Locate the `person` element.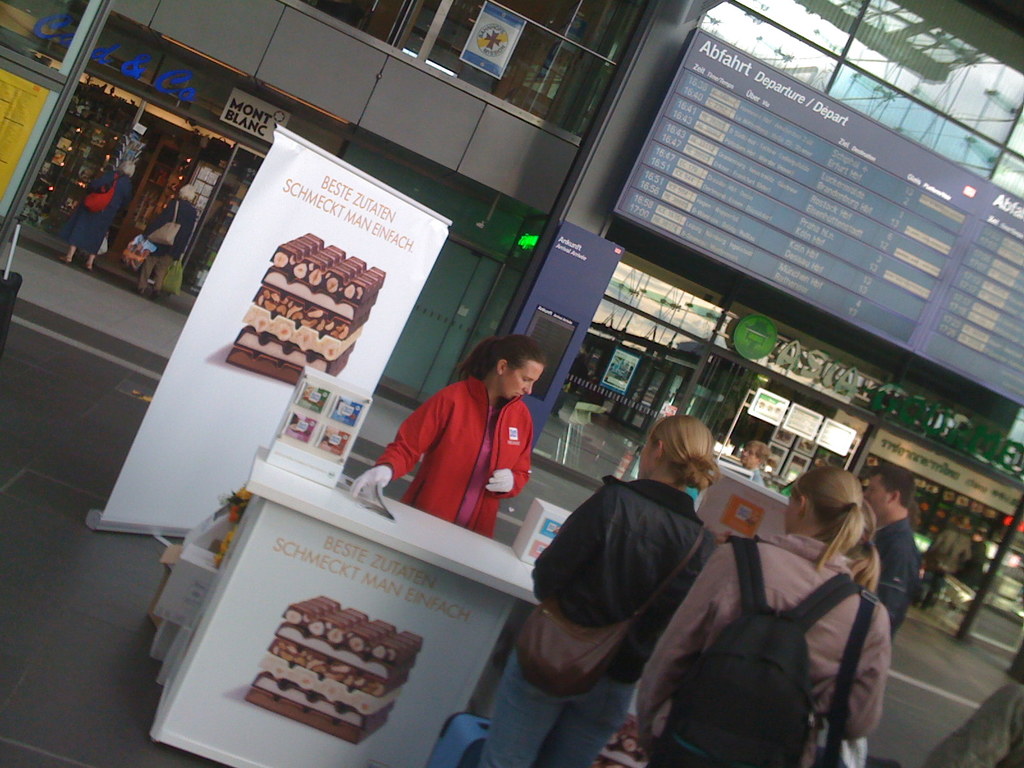
Element bbox: box=[472, 416, 717, 767].
